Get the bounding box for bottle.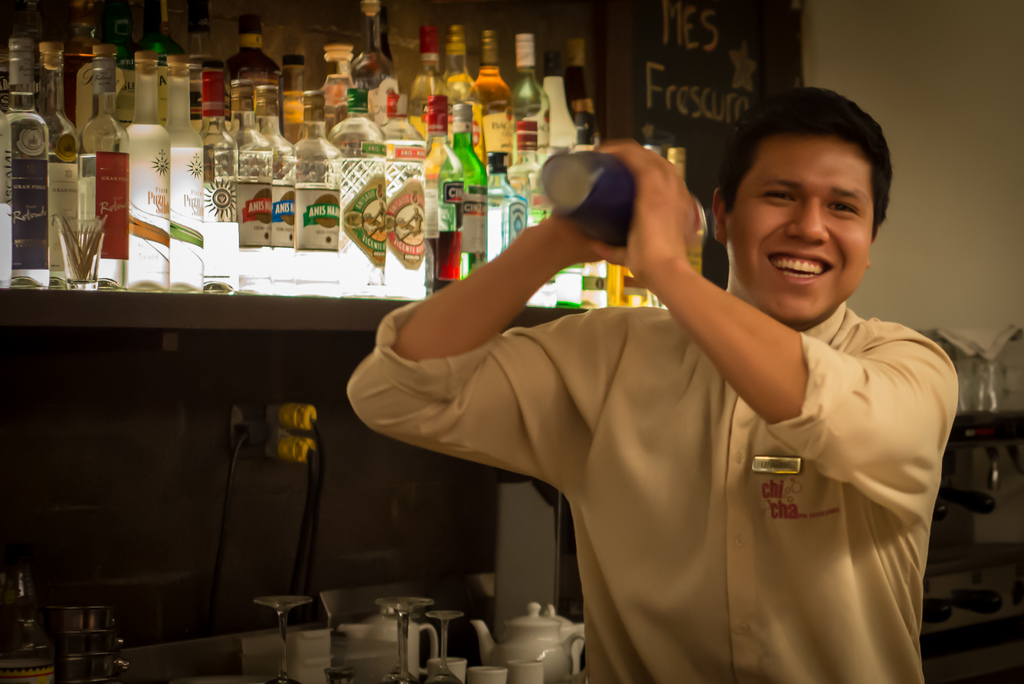
x1=291, y1=88, x2=348, y2=299.
